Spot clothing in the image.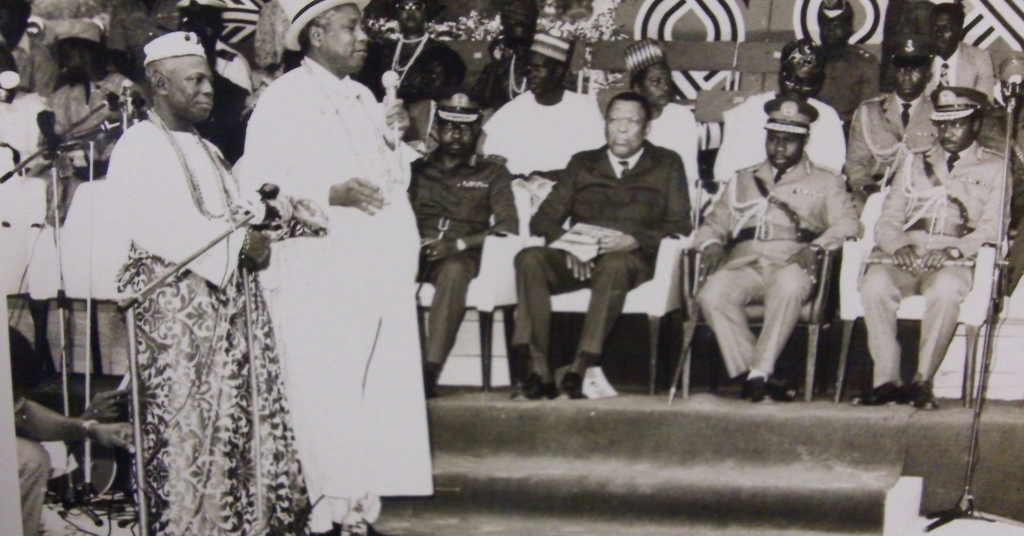
clothing found at crop(642, 91, 708, 230).
